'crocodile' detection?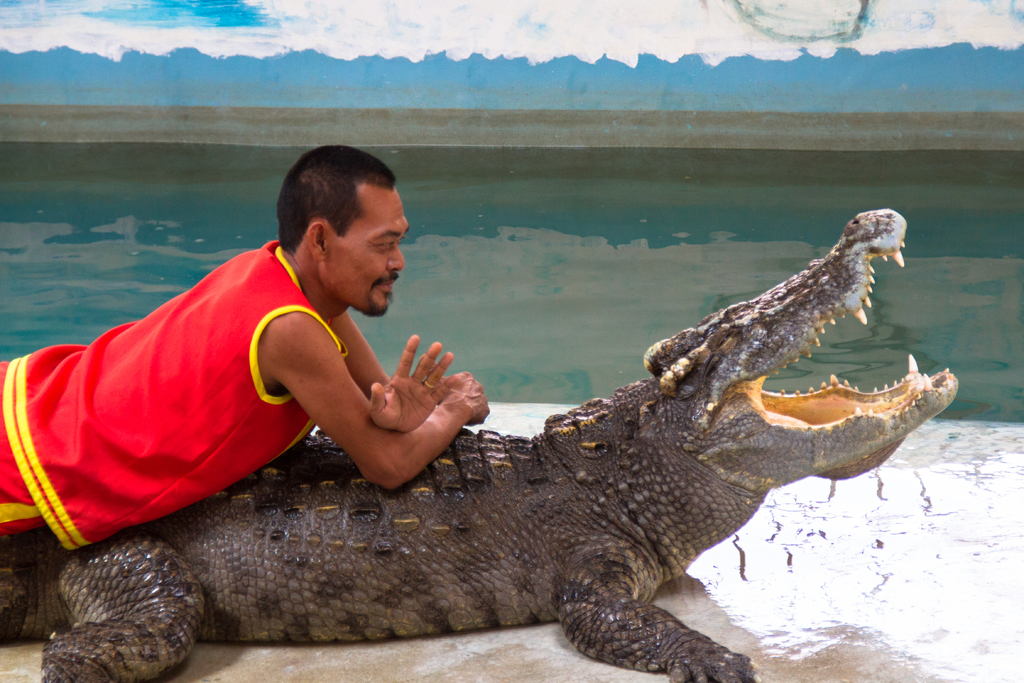
[0,208,957,682]
